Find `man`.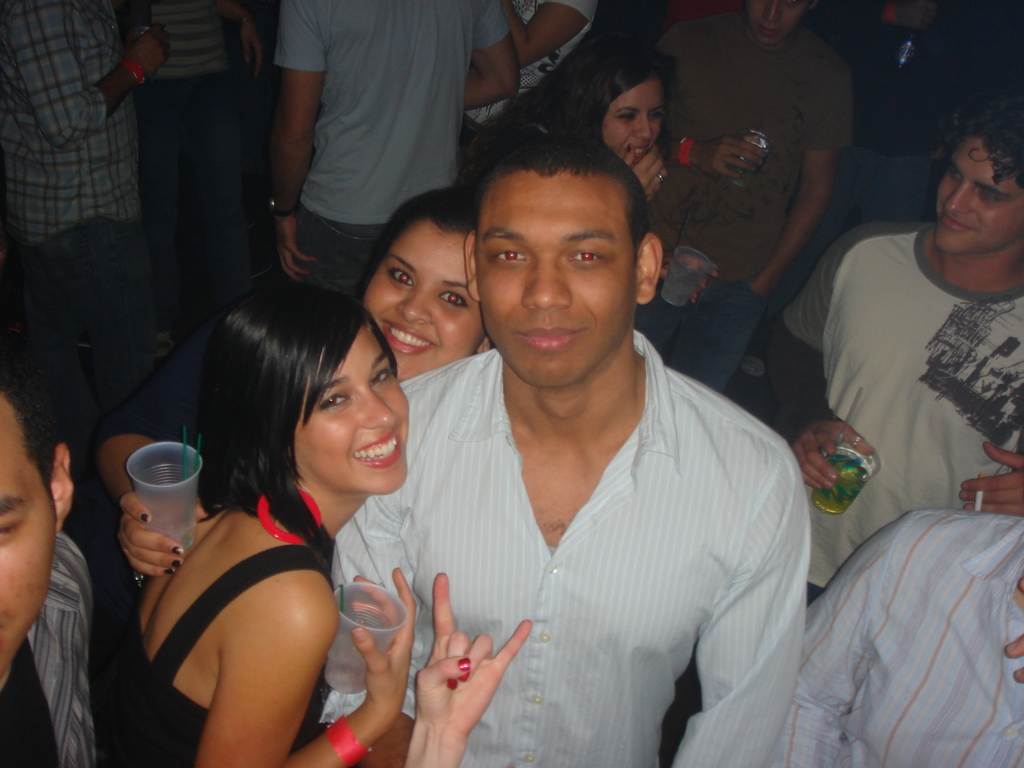
x1=779, y1=107, x2=1023, y2=611.
